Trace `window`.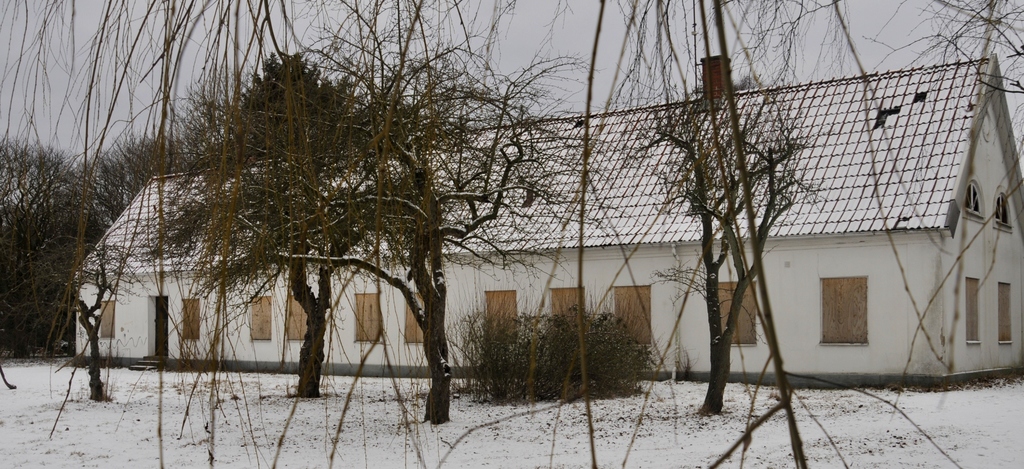
Traced to left=961, top=179, right=984, bottom=224.
